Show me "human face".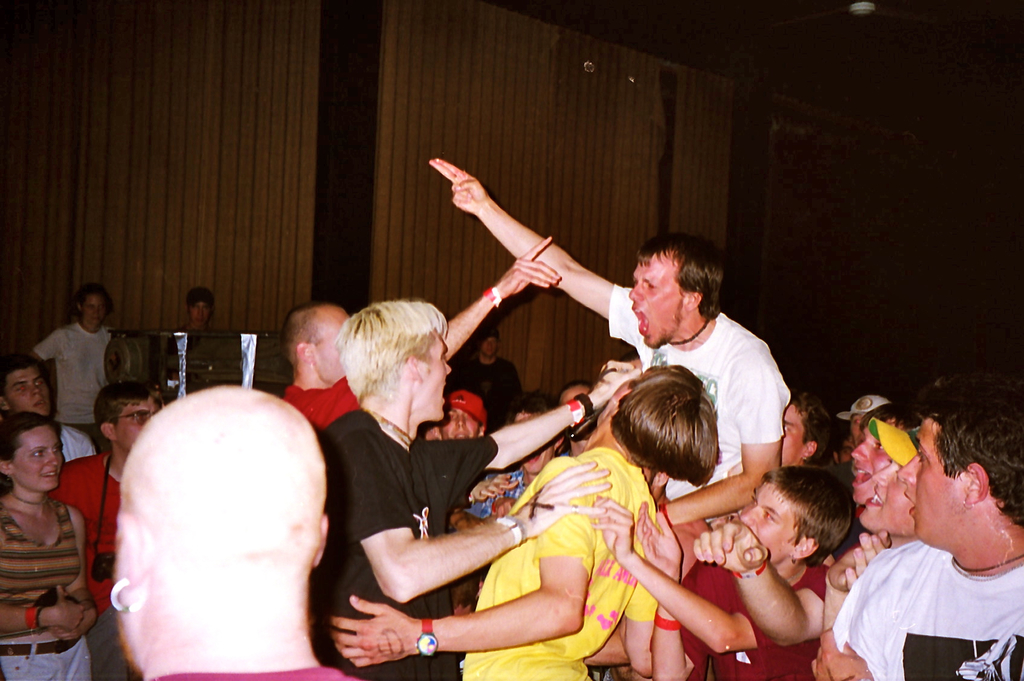
"human face" is here: detection(852, 415, 868, 442).
